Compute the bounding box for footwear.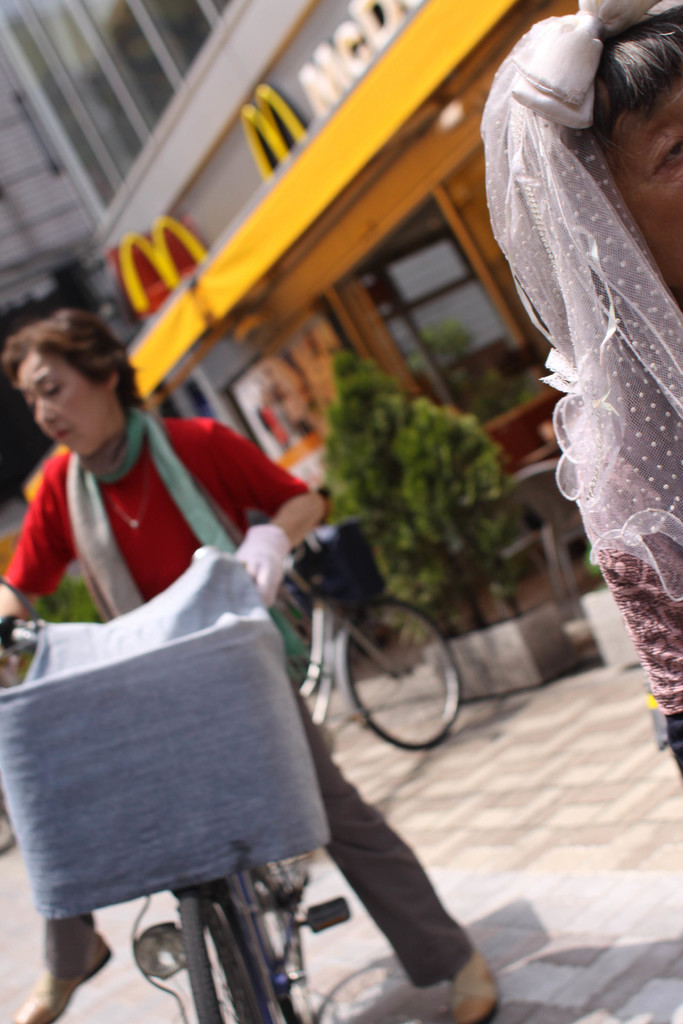
<bbox>5, 933, 110, 1023</bbox>.
